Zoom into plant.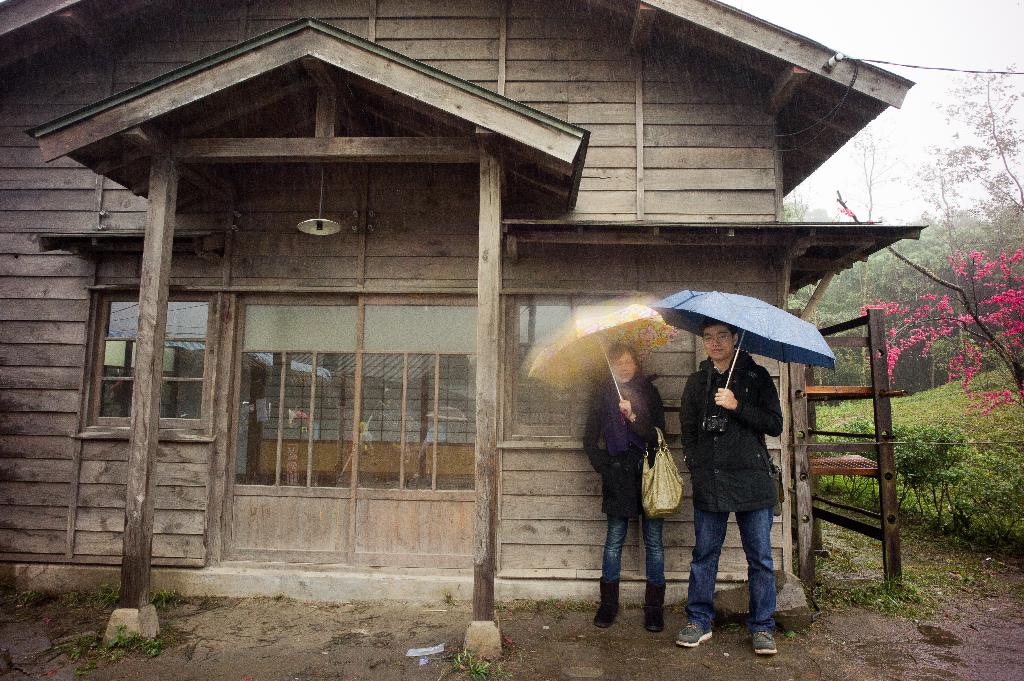
Zoom target: [819, 458, 842, 508].
